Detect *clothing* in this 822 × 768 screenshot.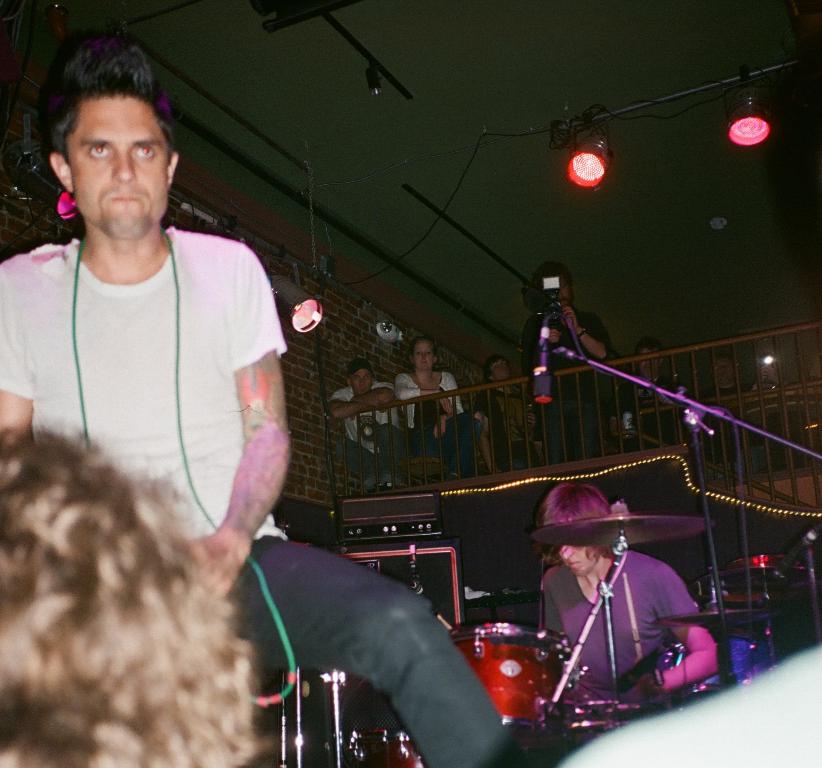
Detection: region(0, 33, 504, 767).
